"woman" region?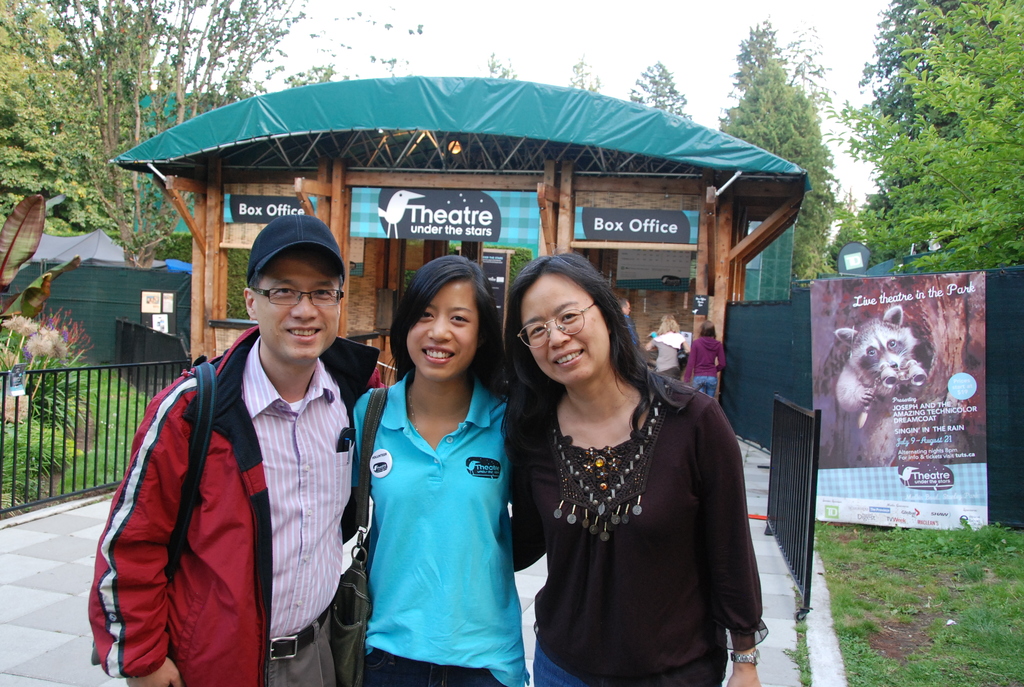
crop(340, 262, 520, 686)
